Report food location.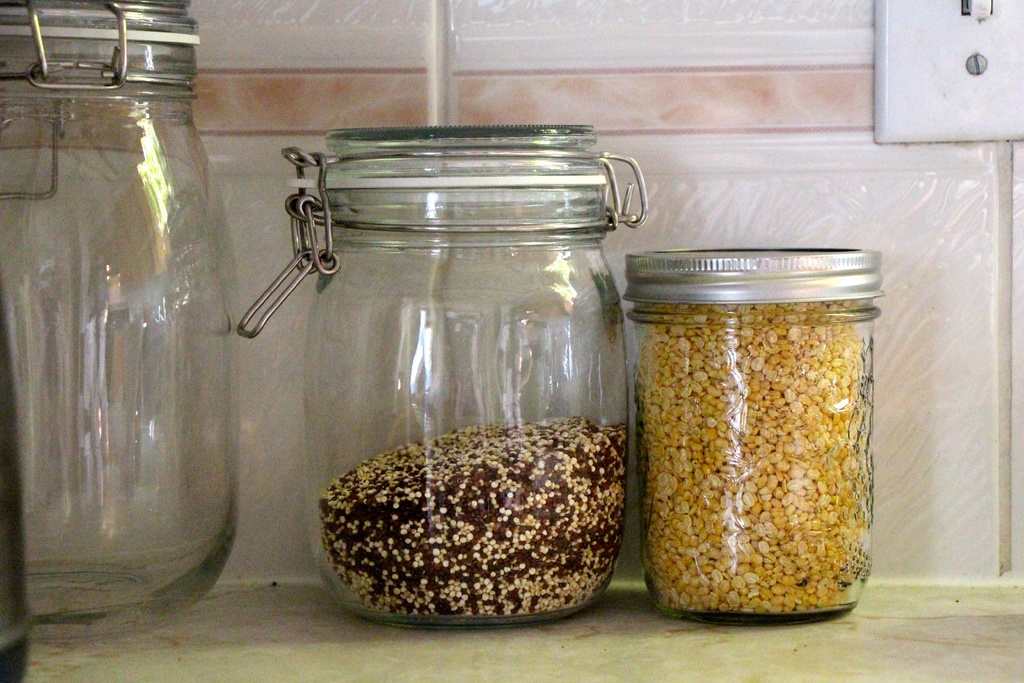
Report: <bbox>632, 297, 871, 614</bbox>.
